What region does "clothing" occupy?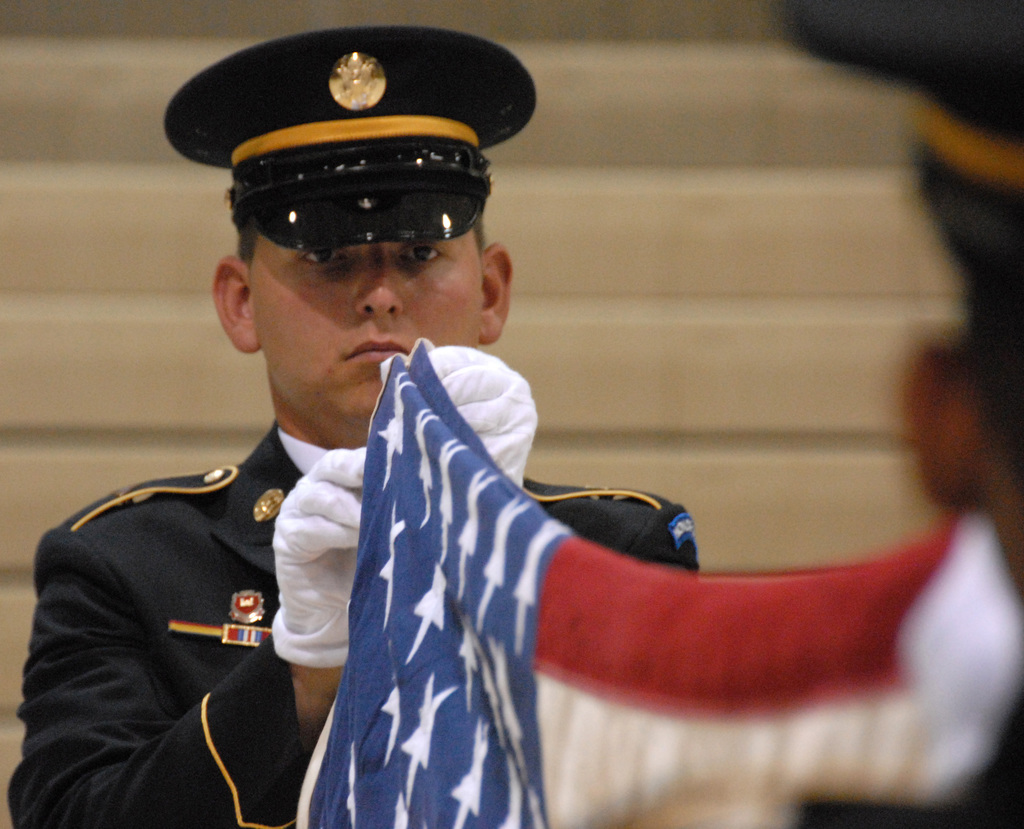
rect(10, 412, 702, 828).
